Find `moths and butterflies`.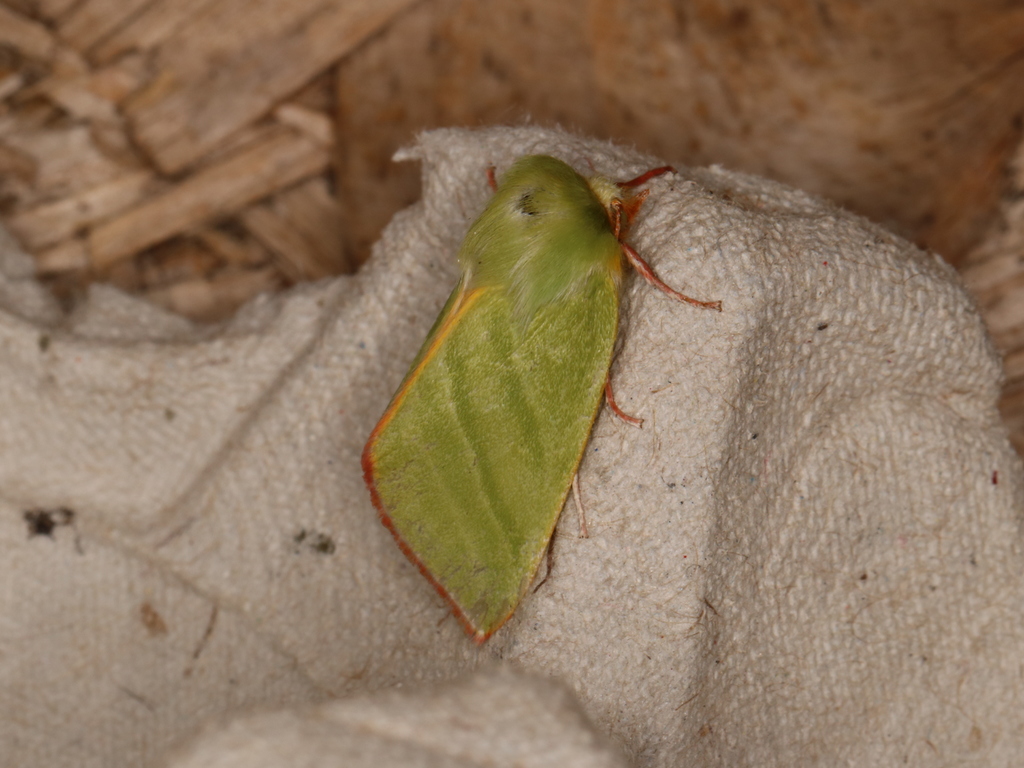
(355,157,725,650).
